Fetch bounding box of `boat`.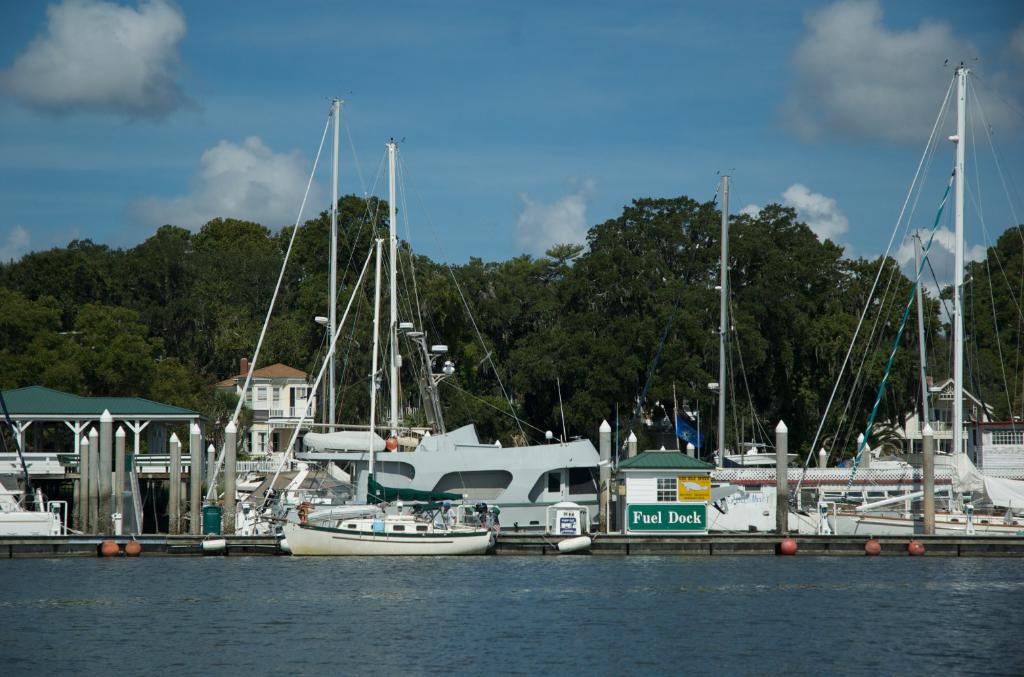
Bbox: <box>782,62,1023,535</box>.
